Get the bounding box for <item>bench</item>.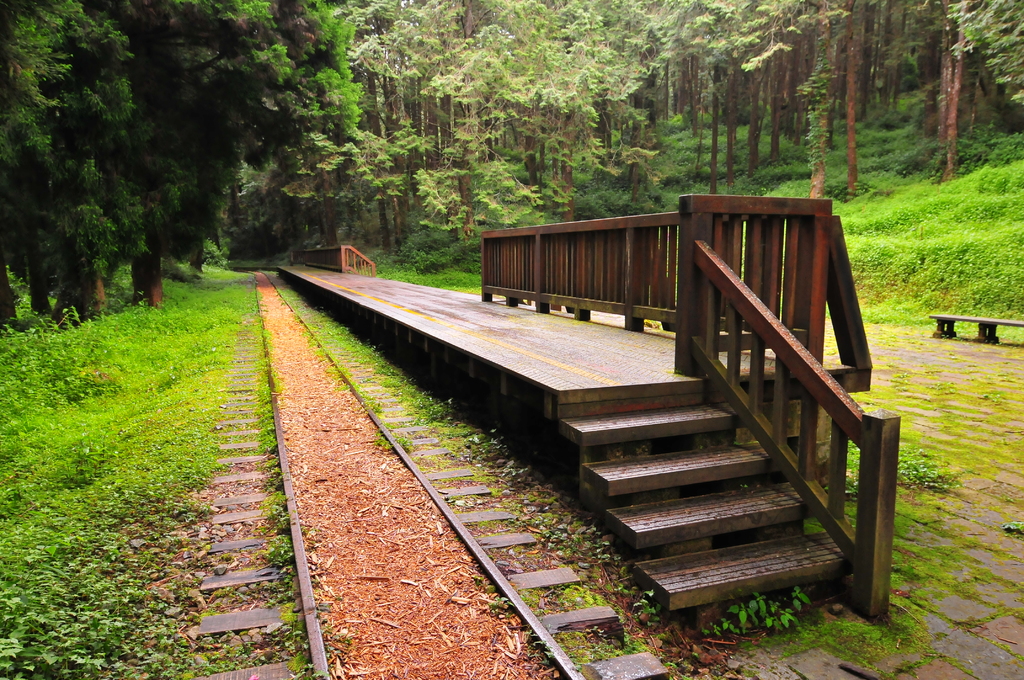
(930, 313, 1023, 339).
